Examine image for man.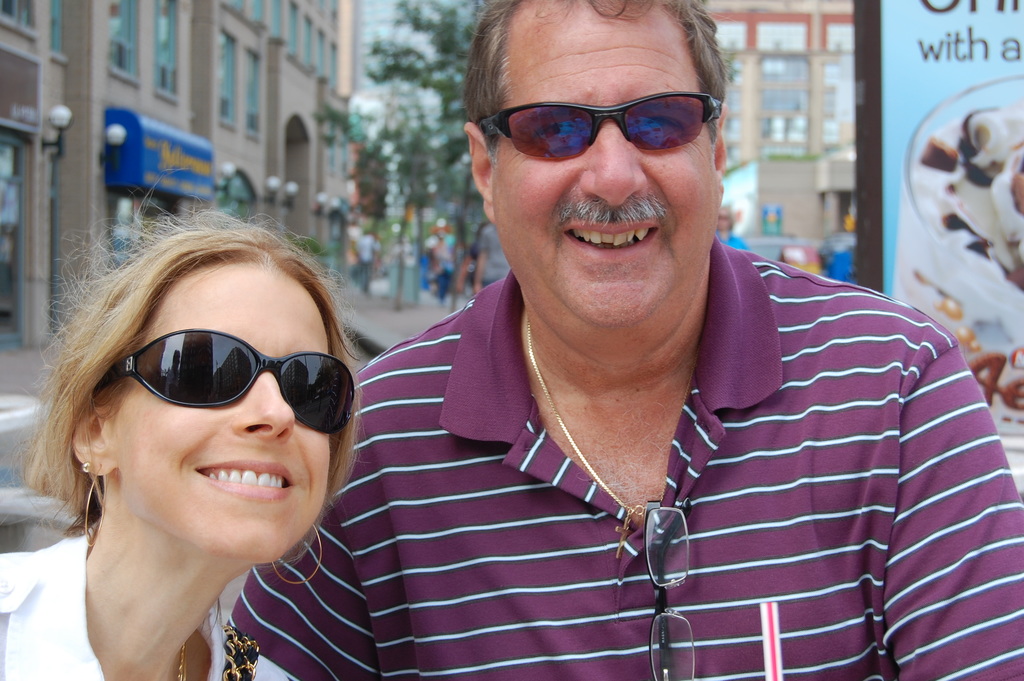
Examination result: [221, 0, 1023, 678].
